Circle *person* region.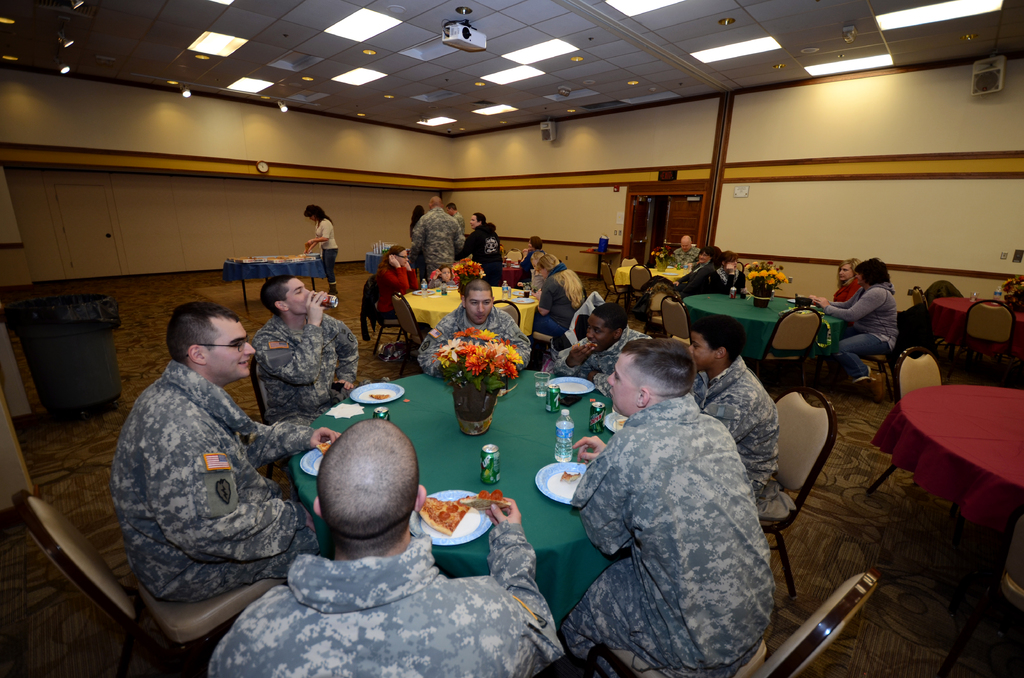
Region: 530/247/575/341.
